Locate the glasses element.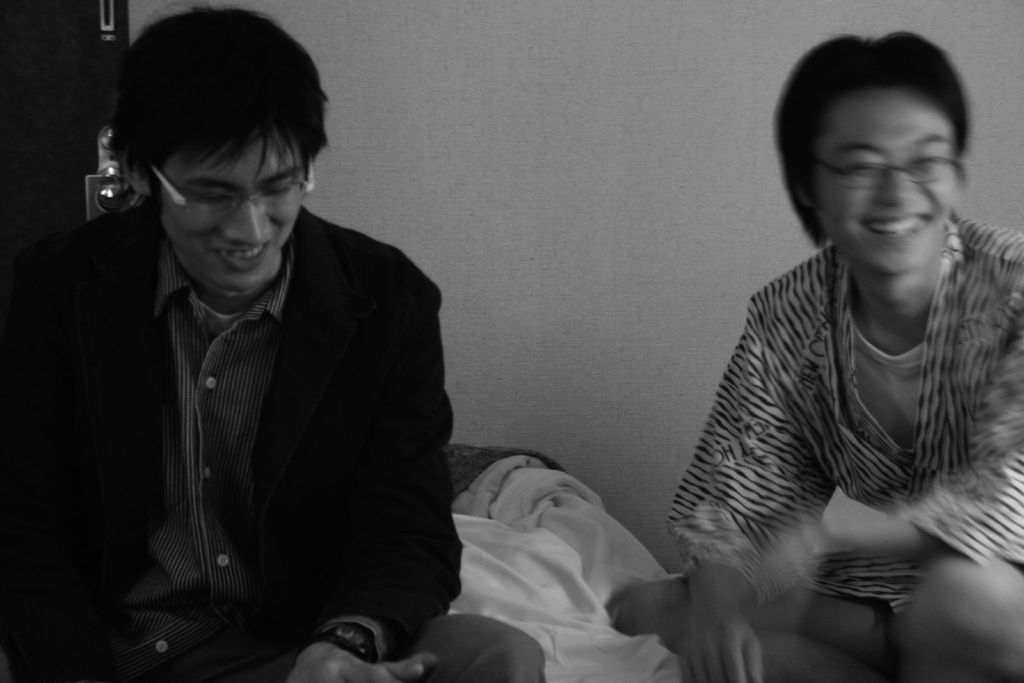
Element bbox: {"left": 137, "top": 149, "right": 312, "bottom": 219}.
